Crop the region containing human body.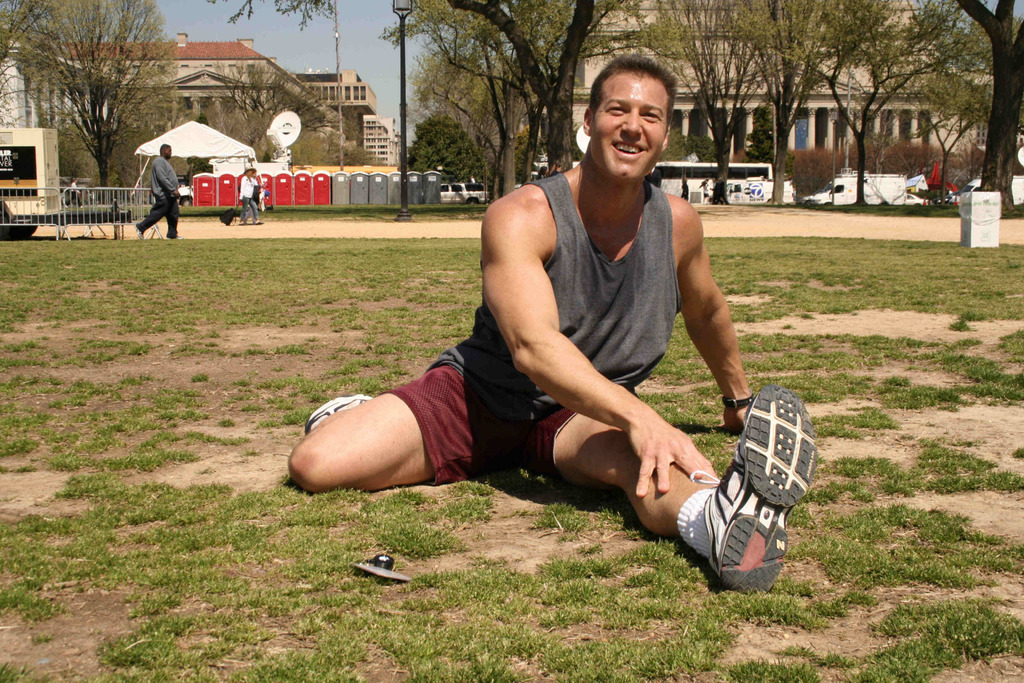
Crop region: <region>241, 179, 263, 226</region>.
